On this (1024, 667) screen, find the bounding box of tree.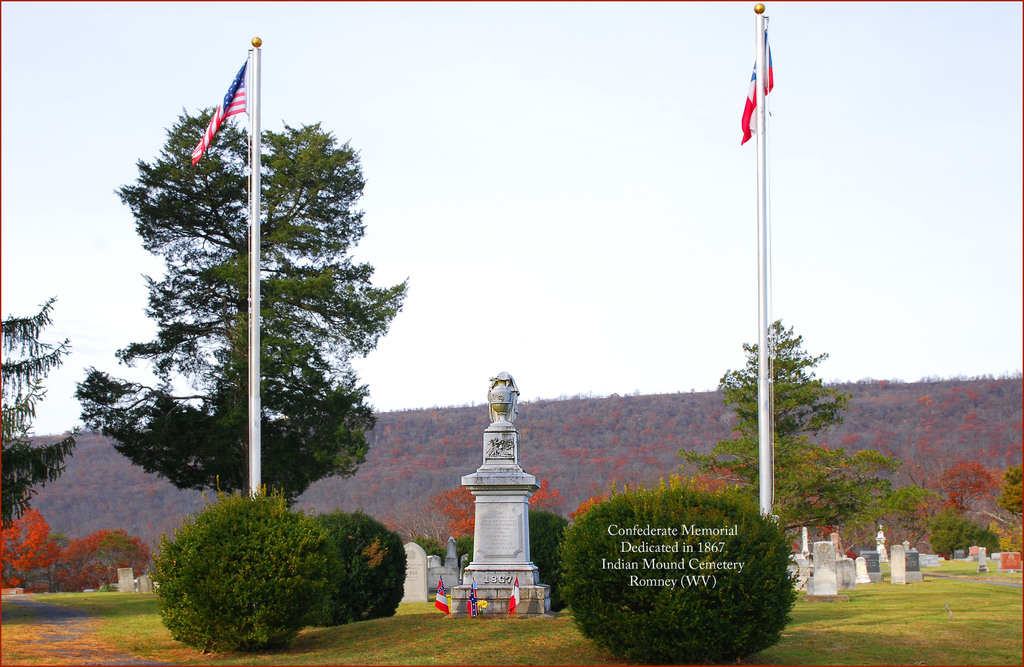
Bounding box: (left=682, top=308, right=952, bottom=548).
